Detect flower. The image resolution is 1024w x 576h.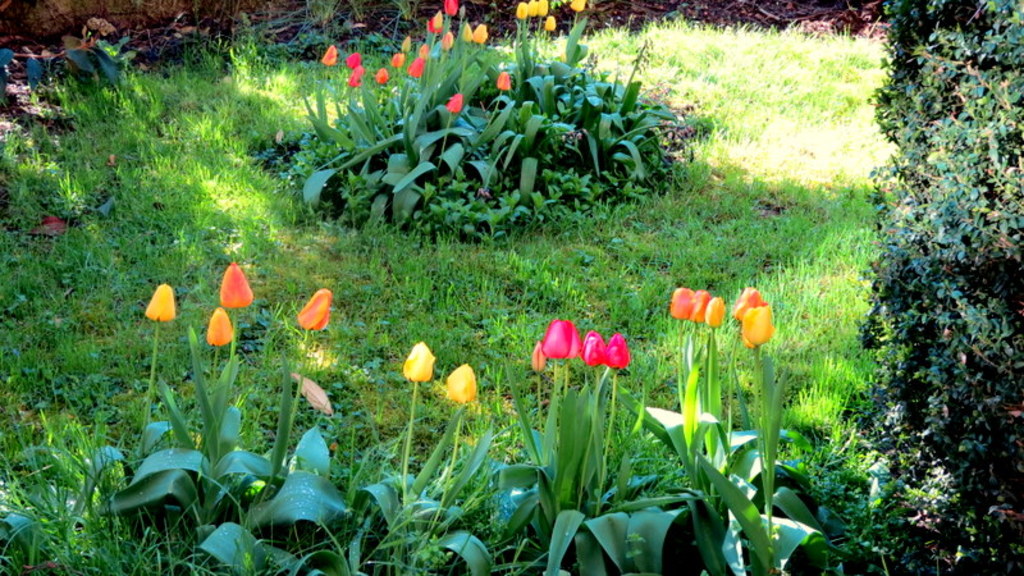
pyautogui.locateOnScreen(207, 306, 232, 346).
